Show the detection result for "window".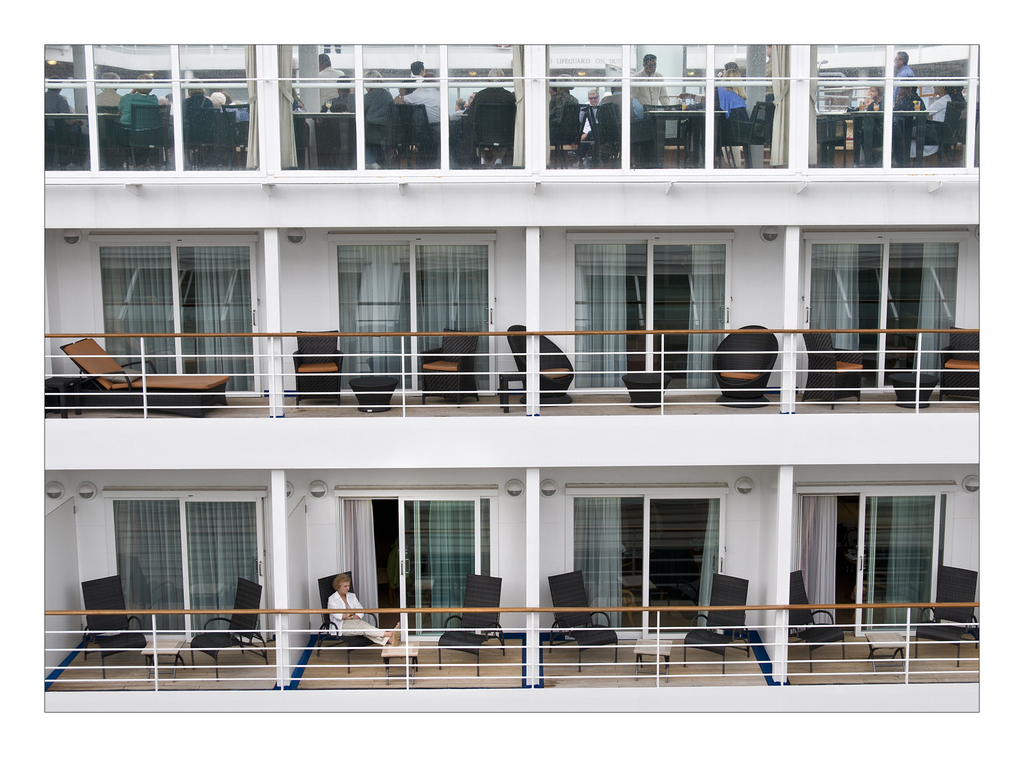
bbox=(557, 487, 727, 631).
